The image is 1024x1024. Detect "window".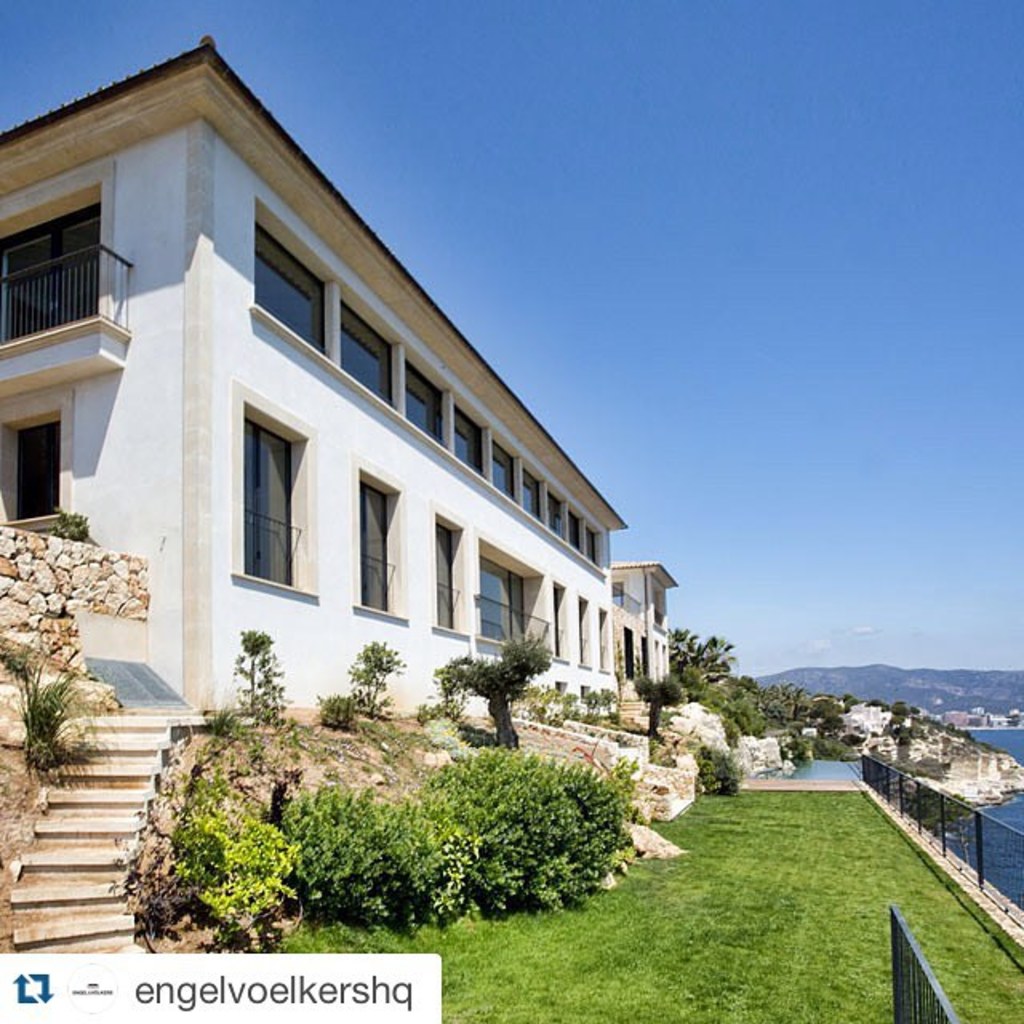
Detection: (x1=0, y1=195, x2=117, y2=338).
